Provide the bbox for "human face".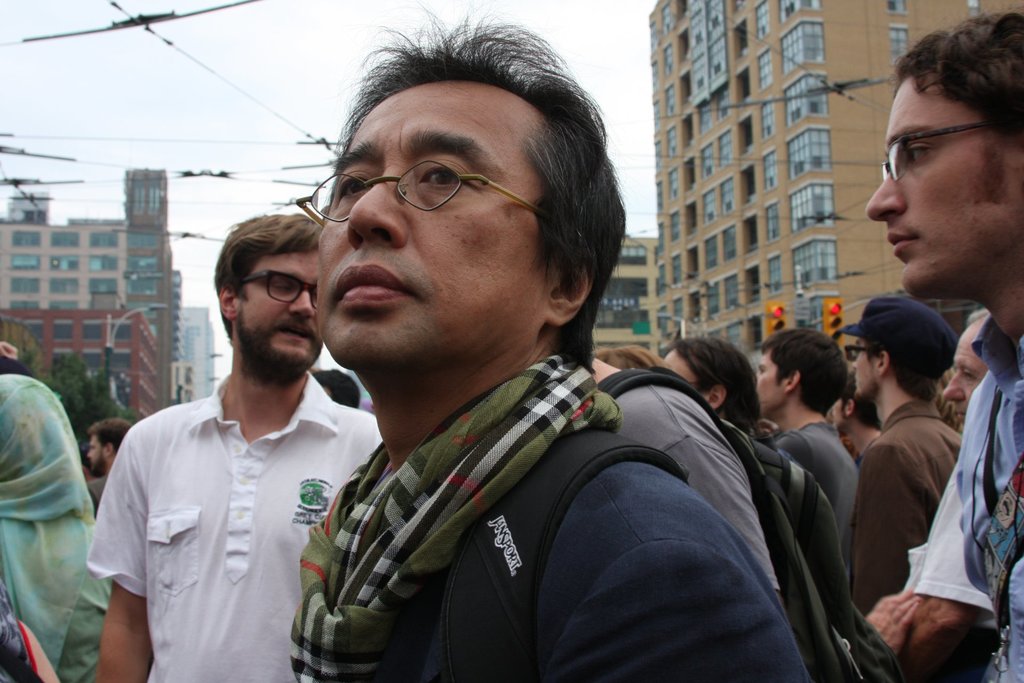
(943,319,984,427).
